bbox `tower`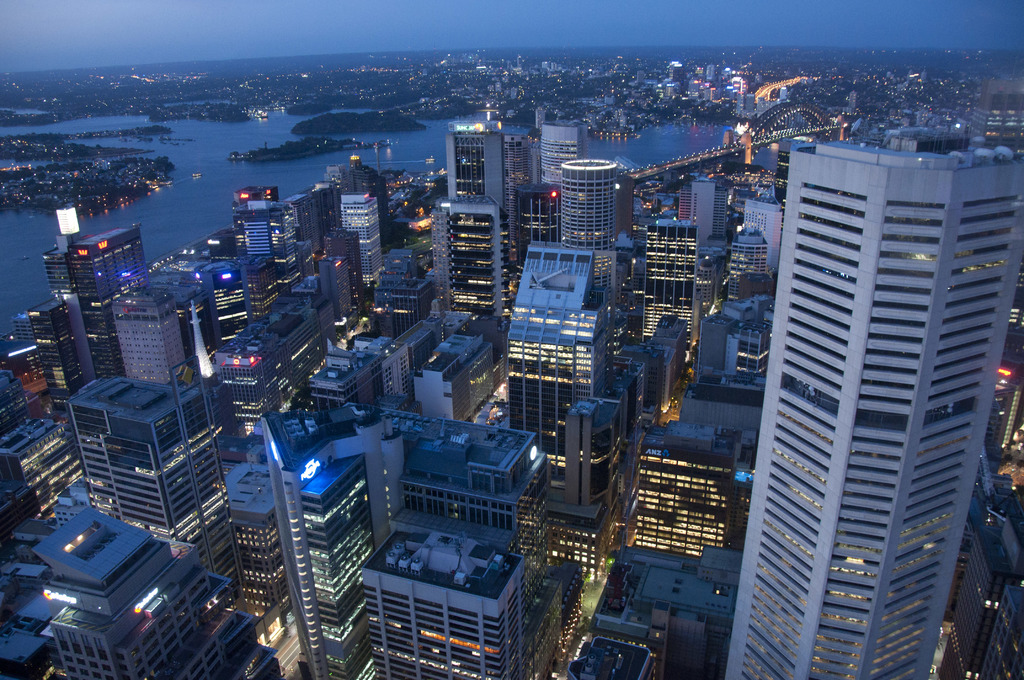
737, 107, 1016, 640
